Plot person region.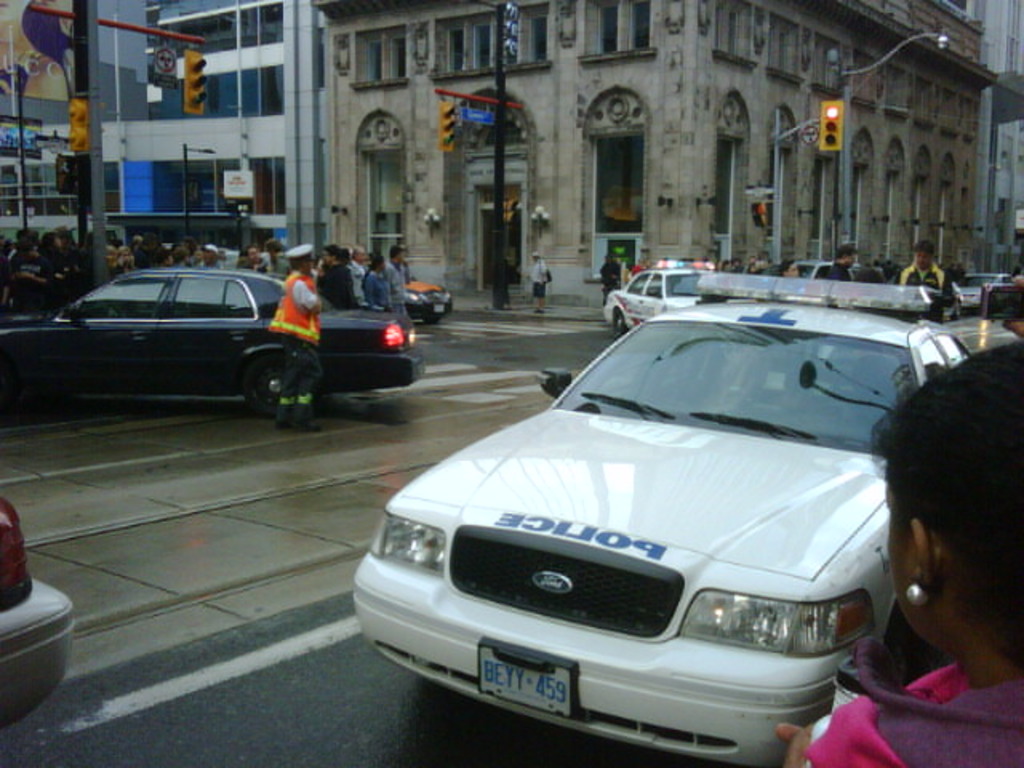
Plotted at [1002,240,1022,342].
